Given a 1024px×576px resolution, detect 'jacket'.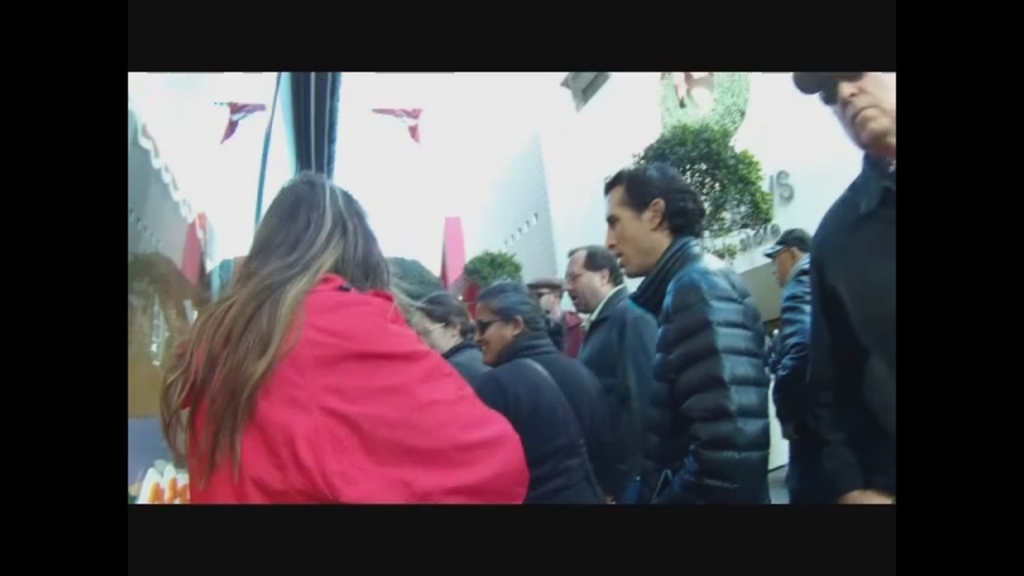
{"left": 629, "top": 232, "right": 768, "bottom": 506}.
